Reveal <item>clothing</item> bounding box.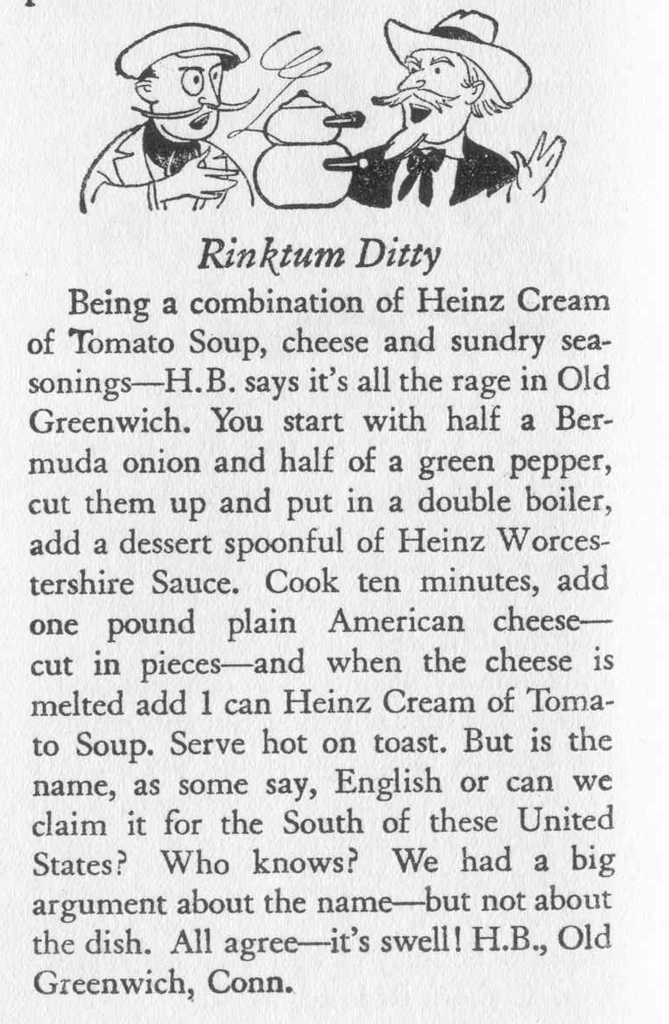
Revealed: <region>338, 124, 538, 214</region>.
